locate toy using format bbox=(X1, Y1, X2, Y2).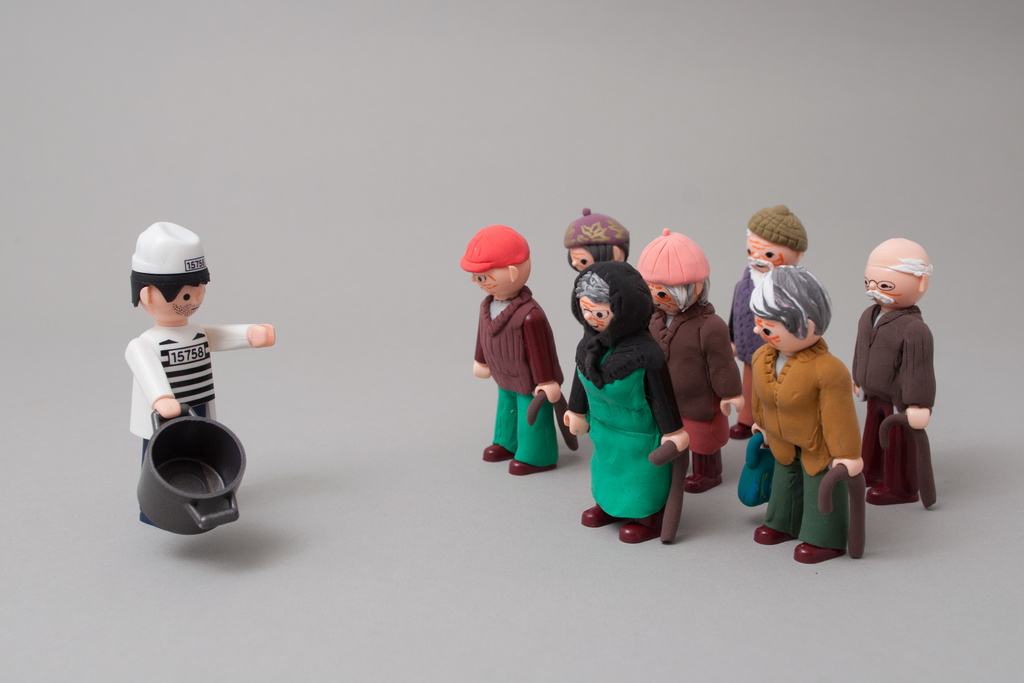
bbox=(116, 220, 275, 538).
